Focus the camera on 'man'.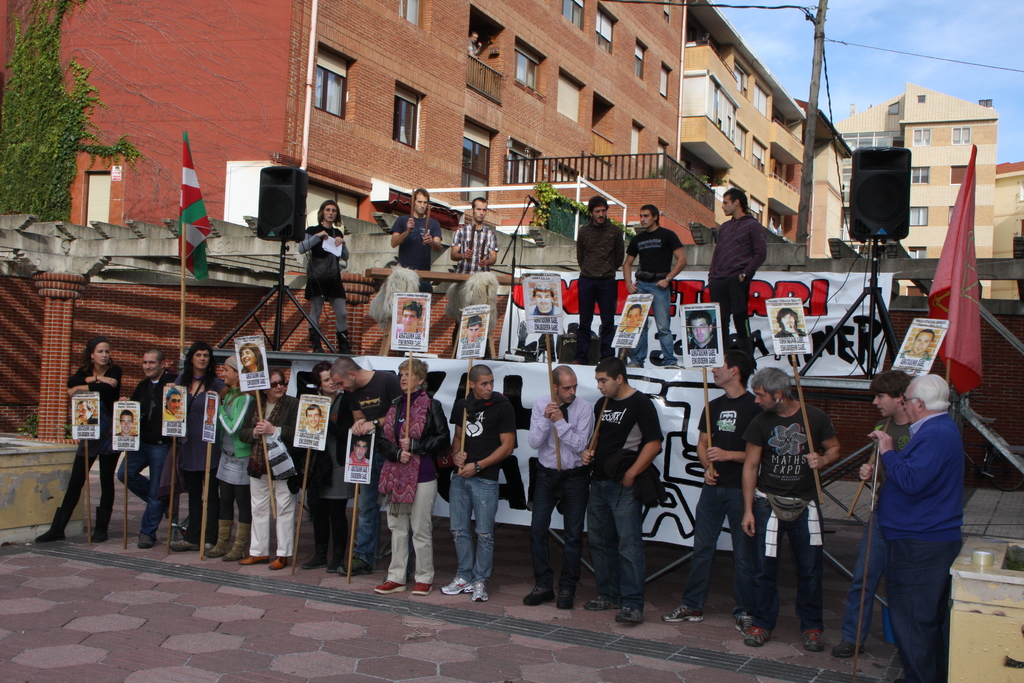
Focus region: 330/352/407/578.
